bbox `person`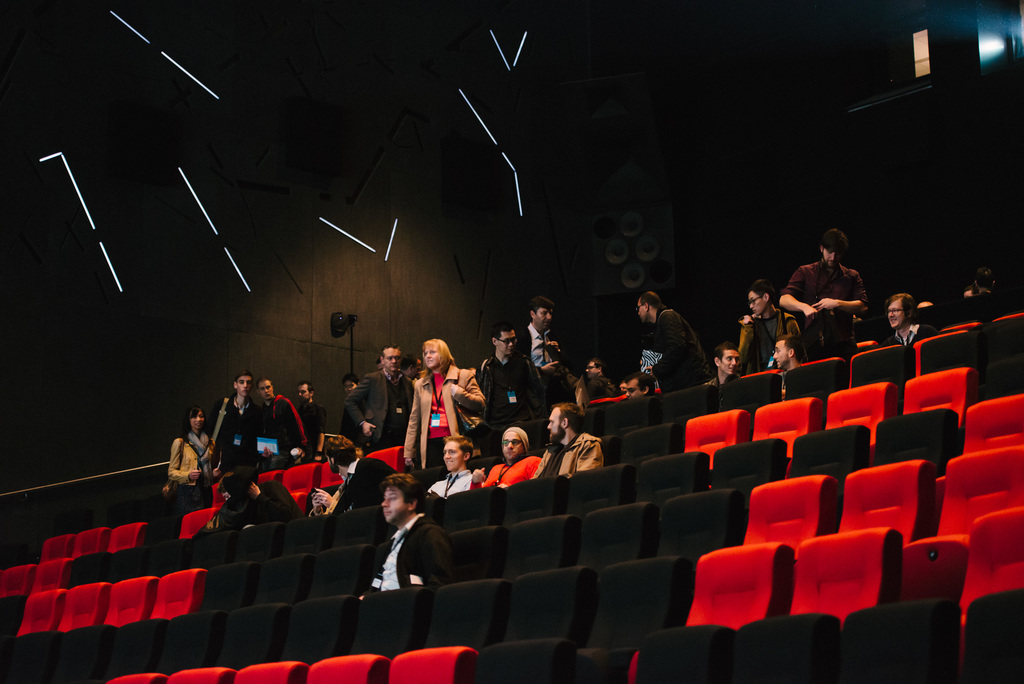
pyautogui.locateOnScreen(314, 434, 399, 514)
